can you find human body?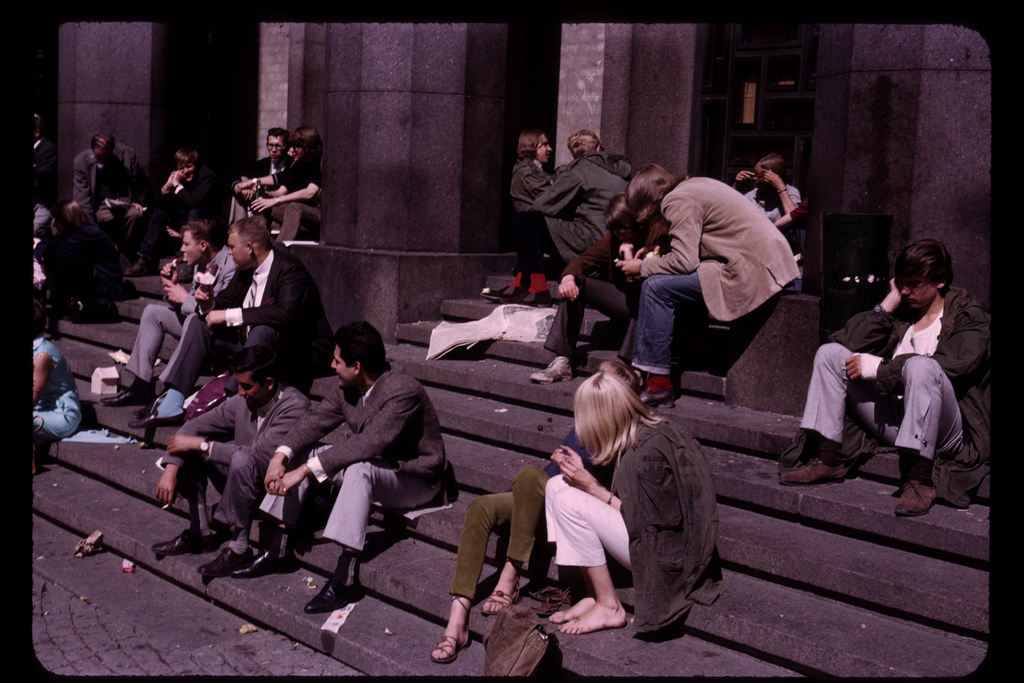
Yes, bounding box: x1=531 y1=213 x2=667 y2=383.
